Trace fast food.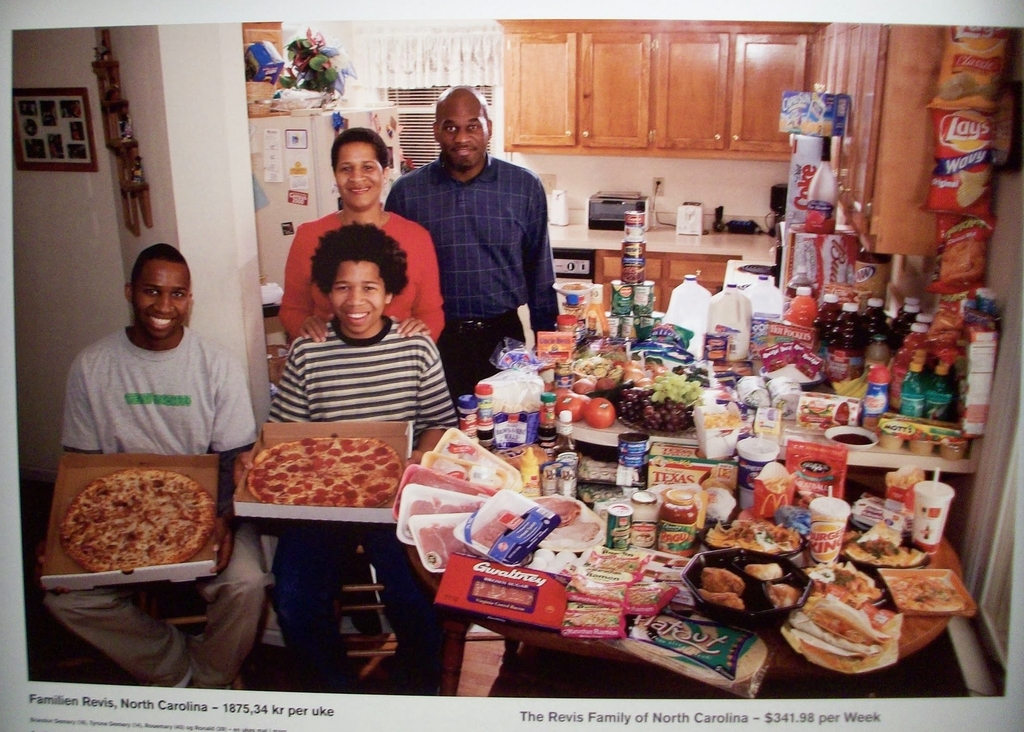
Traced to <bbox>711, 565, 756, 592</bbox>.
